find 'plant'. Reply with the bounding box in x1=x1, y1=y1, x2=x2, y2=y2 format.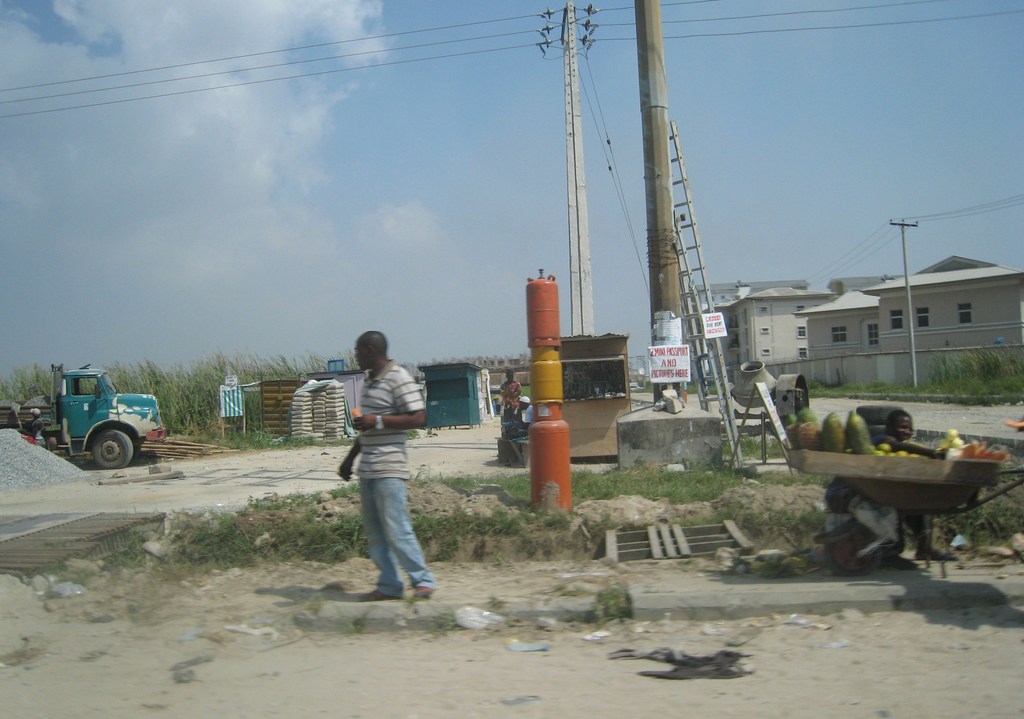
x1=925, y1=494, x2=1023, y2=549.
